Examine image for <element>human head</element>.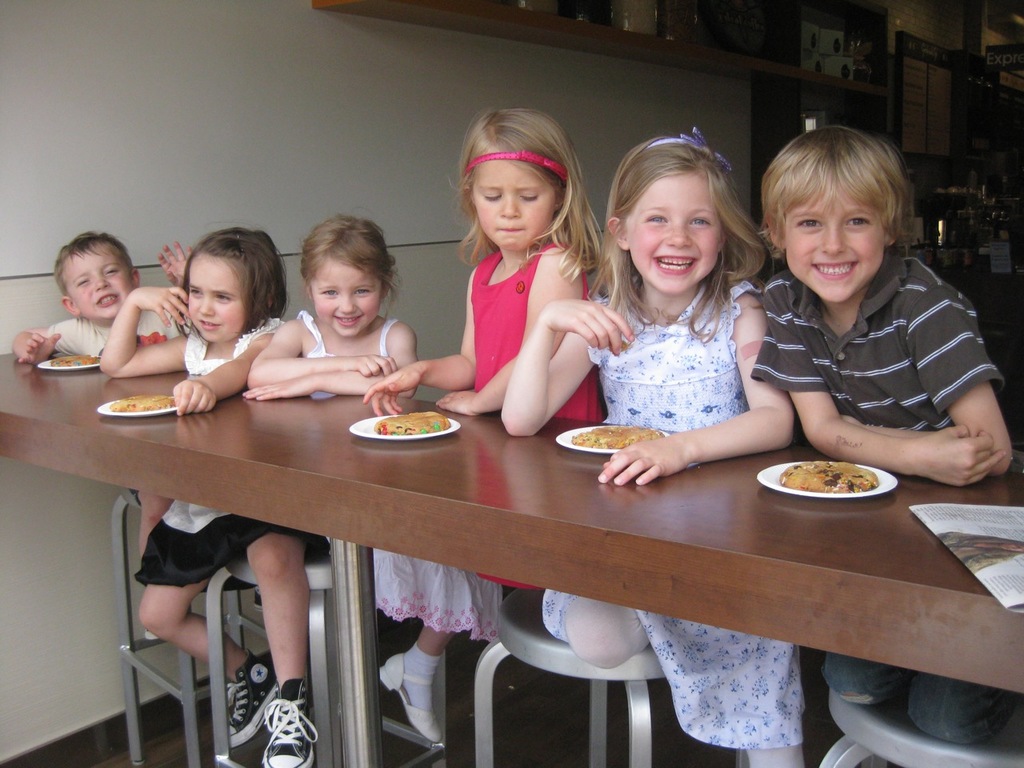
Examination result: x1=746 y1=112 x2=902 y2=309.
